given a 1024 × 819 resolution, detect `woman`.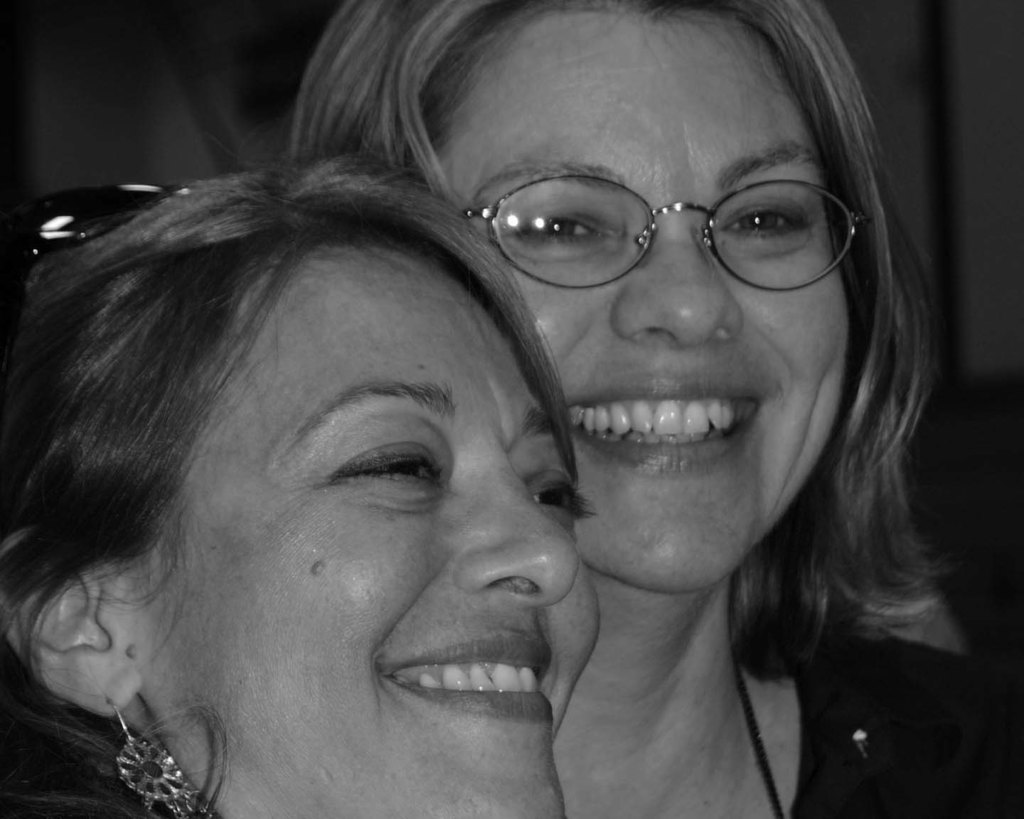
[left=24, top=164, right=631, bottom=732].
